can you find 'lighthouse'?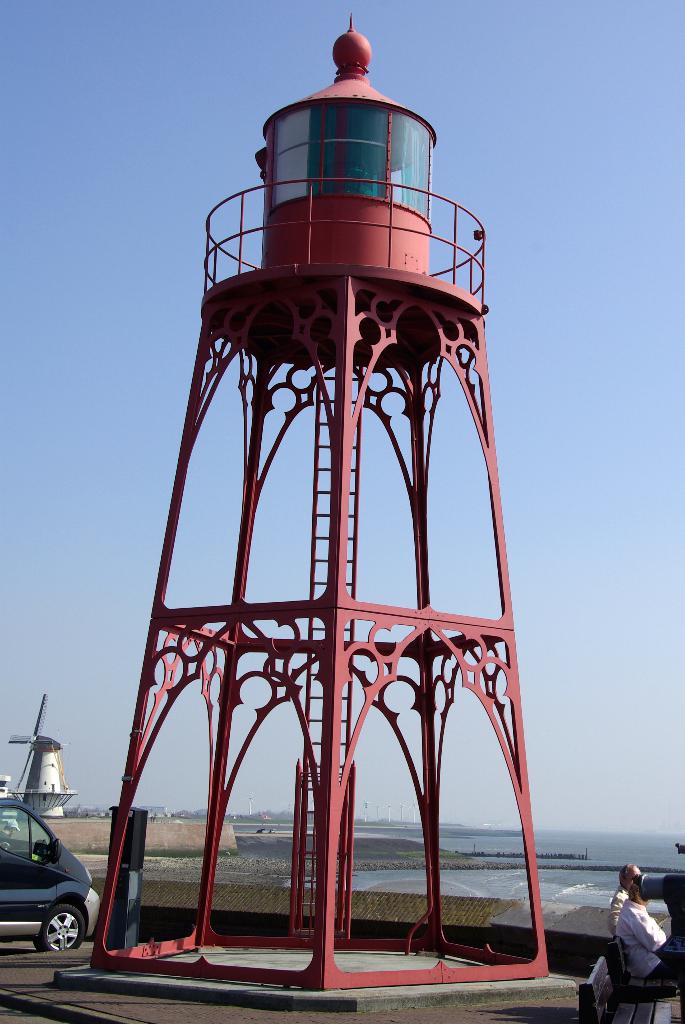
Yes, bounding box: left=125, top=36, right=551, bottom=1023.
